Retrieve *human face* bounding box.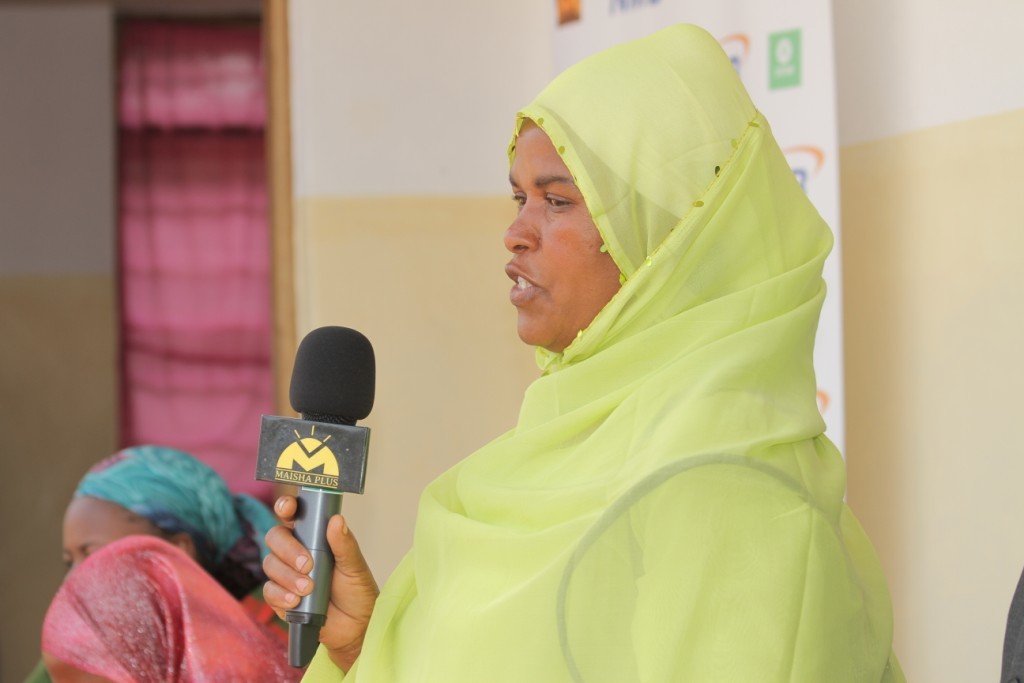
Bounding box: {"left": 60, "top": 494, "right": 163, "bottom": 574}.
